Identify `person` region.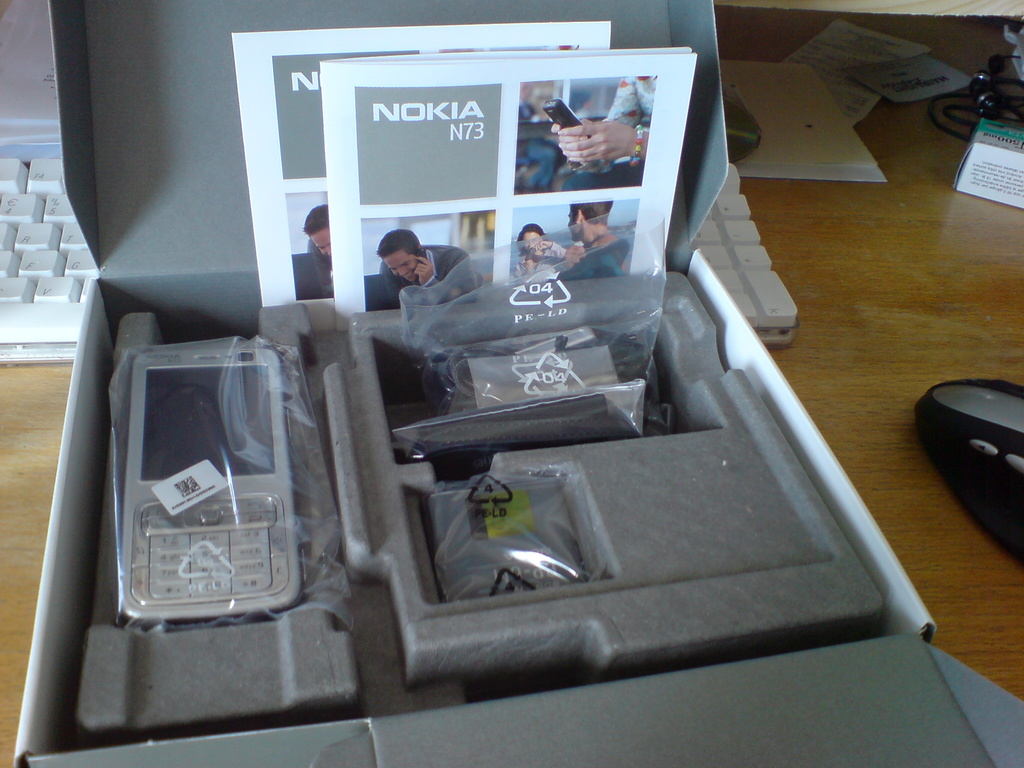
Region: pyautogui.locateOnScreen(367, 220, 458, 314).
